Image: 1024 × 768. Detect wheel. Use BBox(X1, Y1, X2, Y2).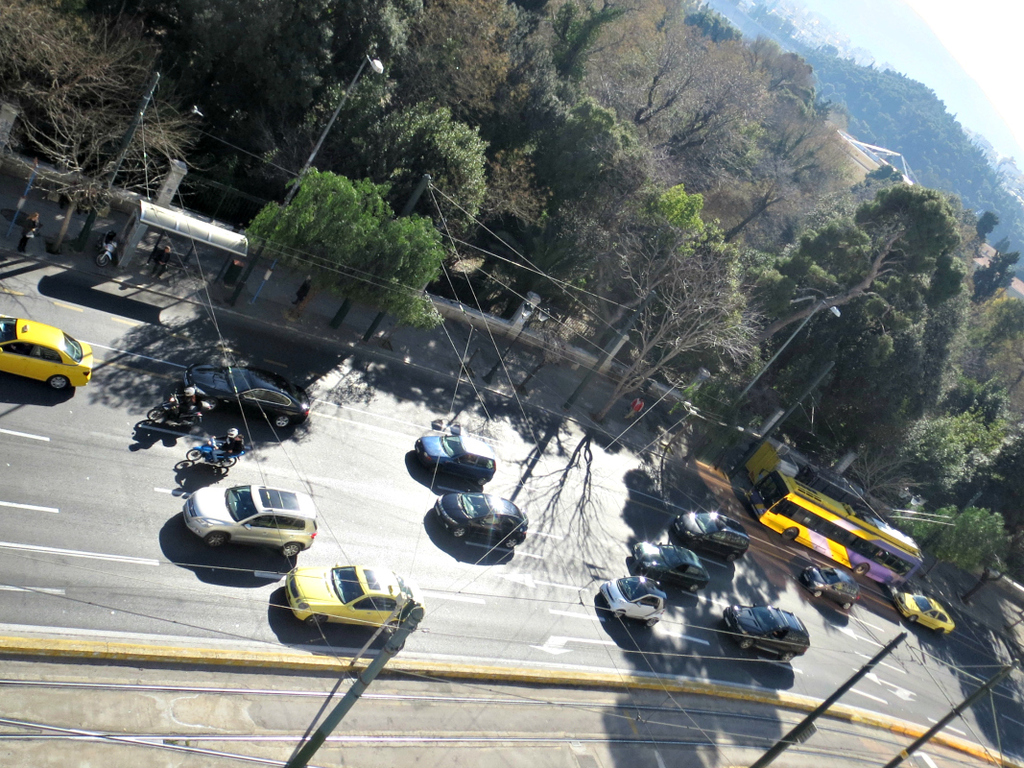
BBox(778, 650, 794, 665).
